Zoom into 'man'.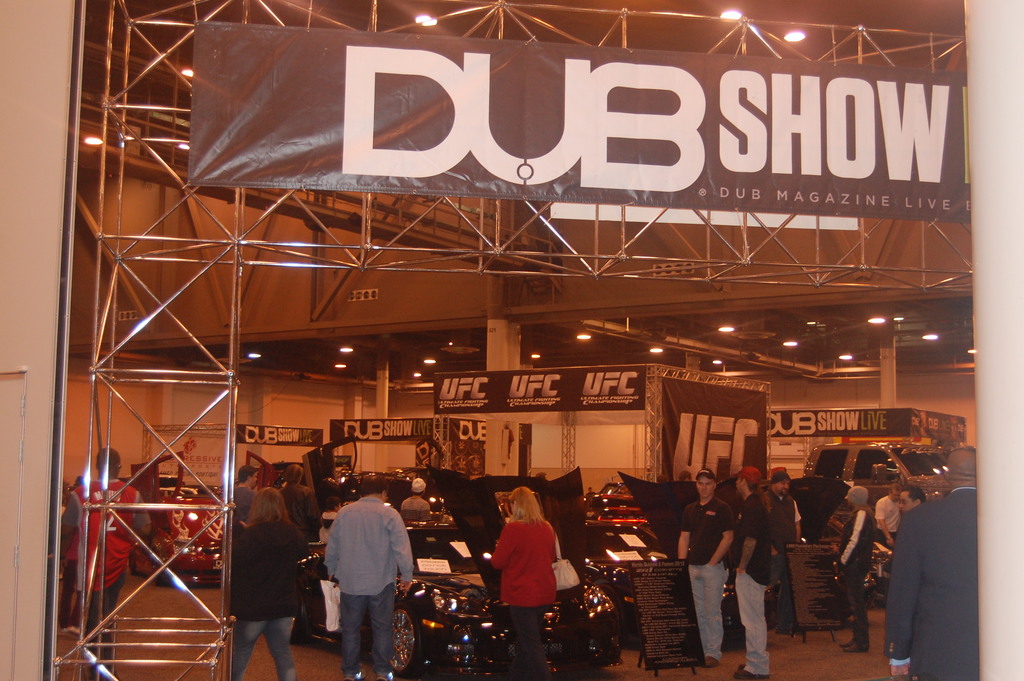
Zoom target: [x1=891, y1=448, x2=977, y2=680].
